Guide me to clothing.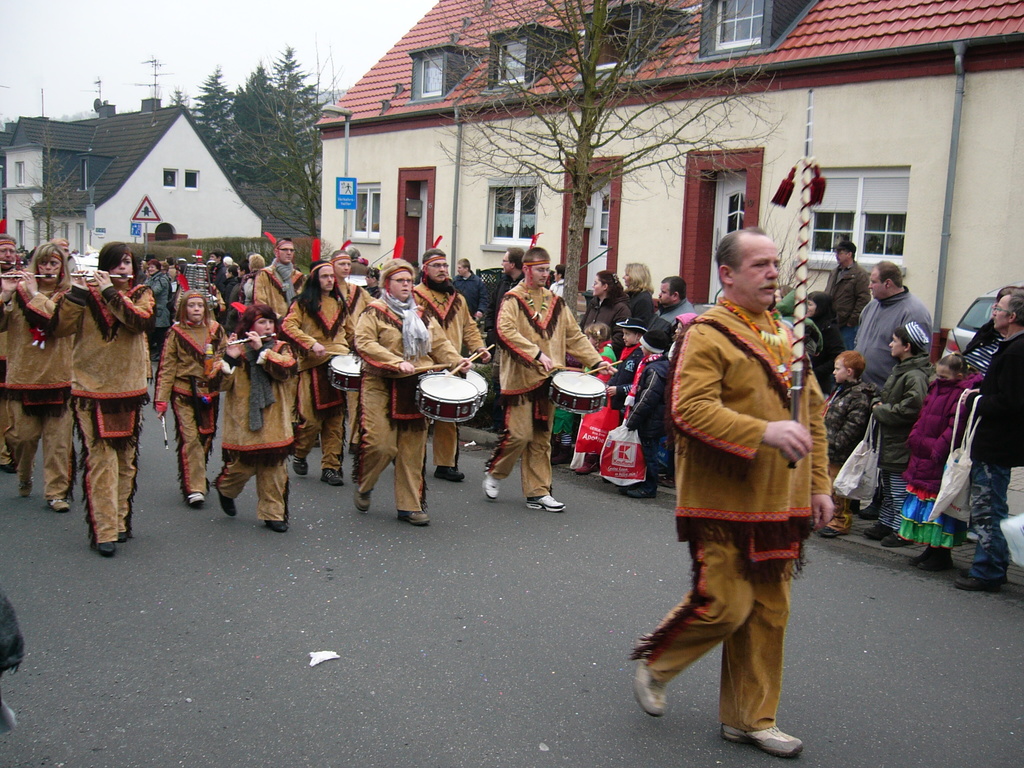
Guidance: crop(266, 265, 301, 317).
